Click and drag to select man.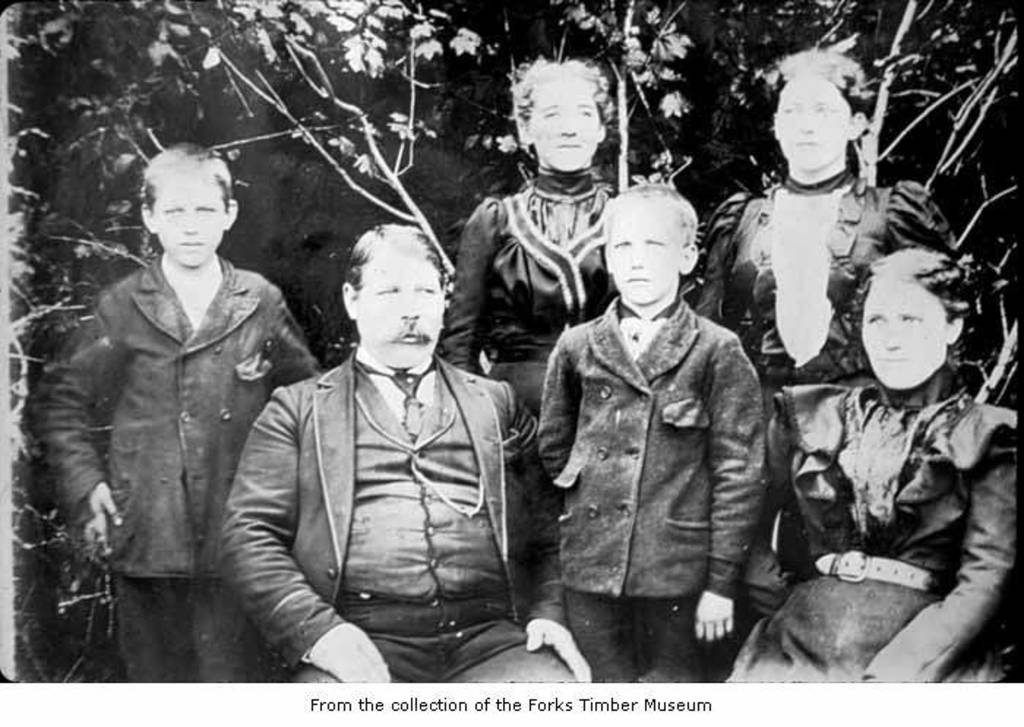
Selection: pyautogui.locateOnScreen(225, 189, 530, 688).
